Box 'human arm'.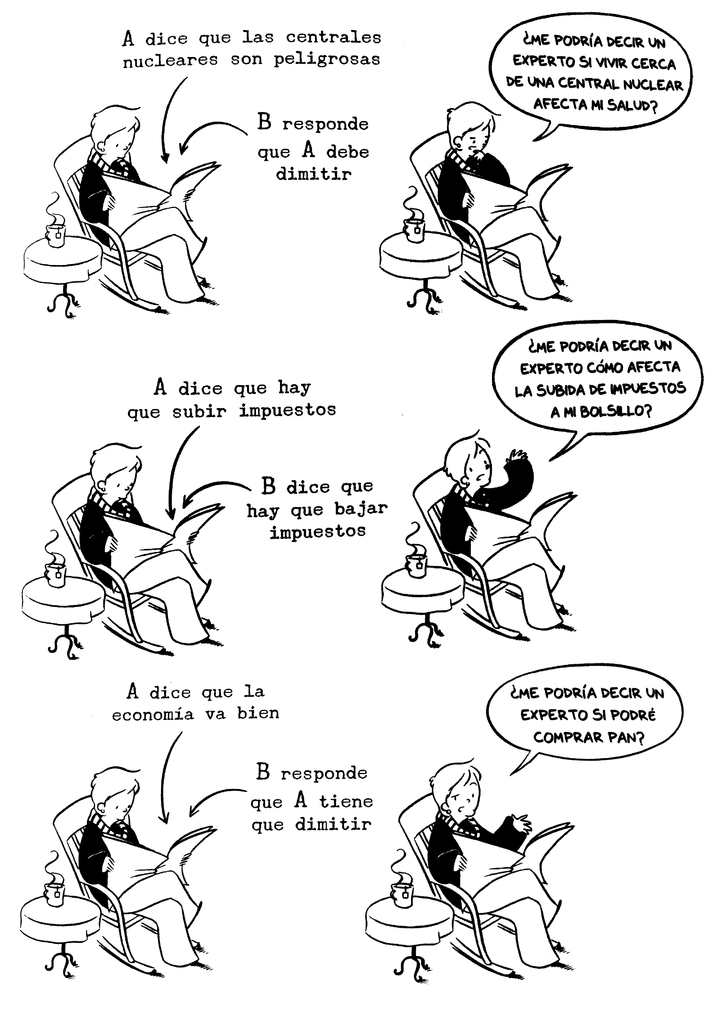
[x1=449, y1=502, x2=481, y2=543].
